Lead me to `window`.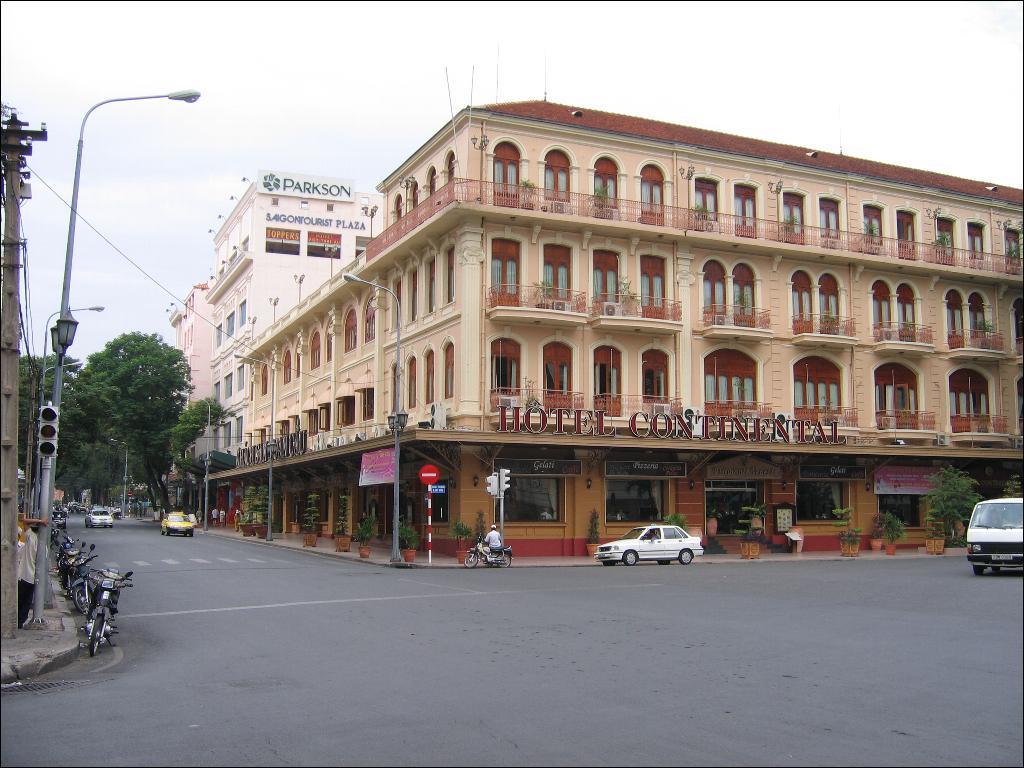
Lead to [223, 371, 234, 398].
